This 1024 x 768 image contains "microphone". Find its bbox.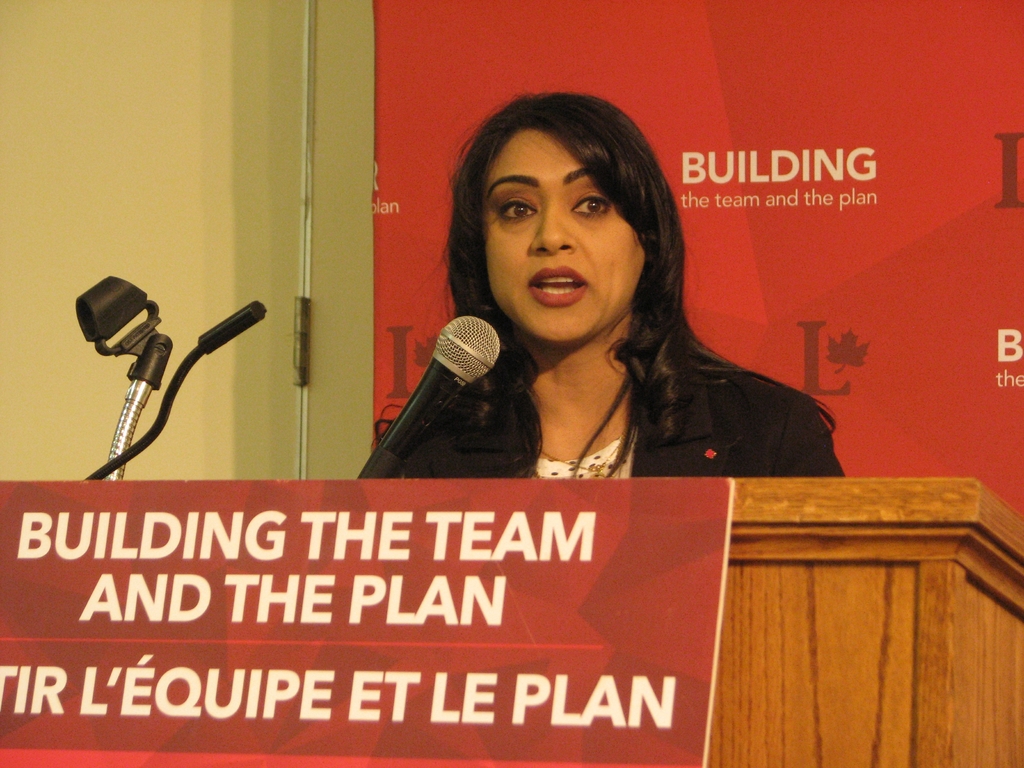
l=364, t=299, r=517, b=482.
